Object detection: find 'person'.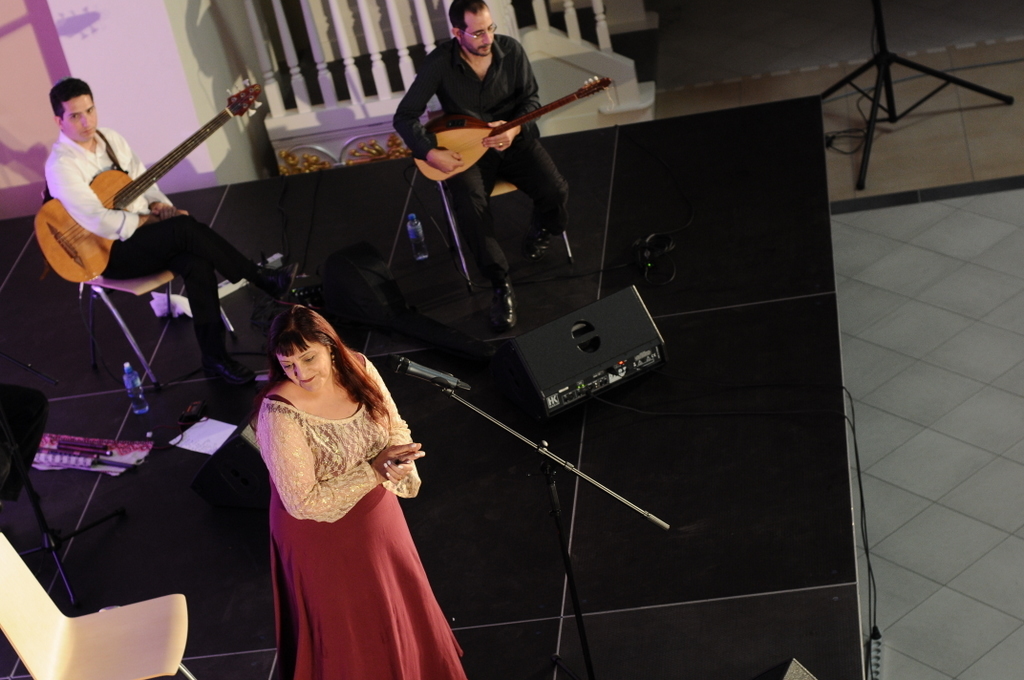
<box>38,74,292,363</box>.
